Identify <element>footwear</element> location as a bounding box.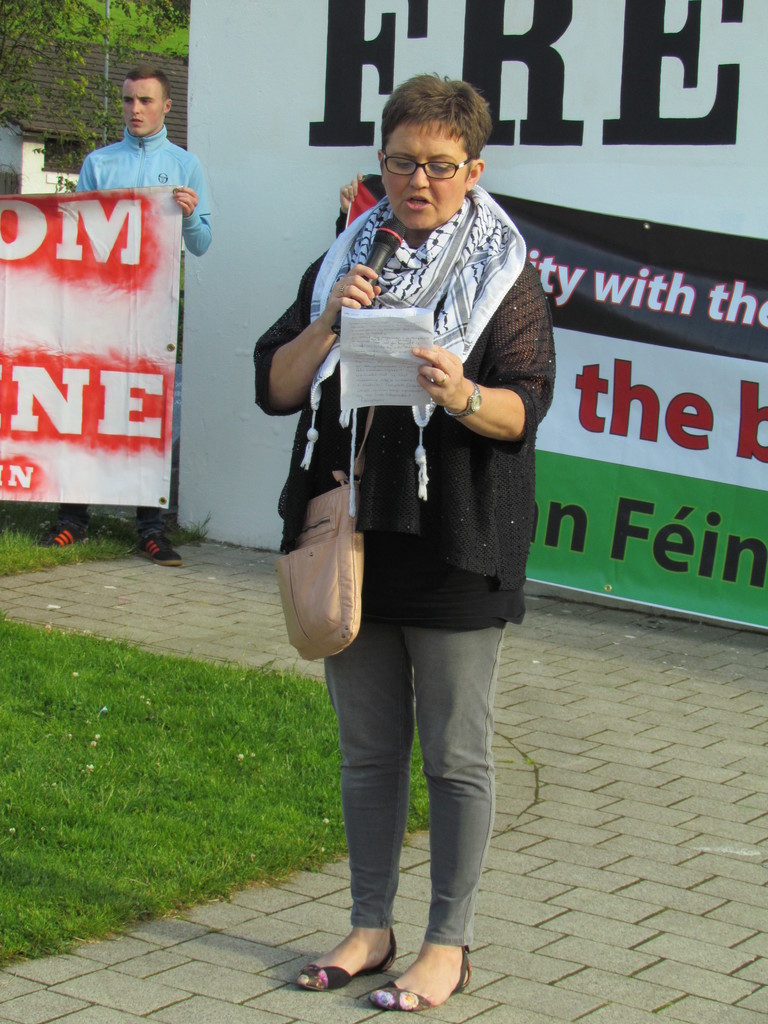
<bbox>137, 532, 184, 567</bbox>.
